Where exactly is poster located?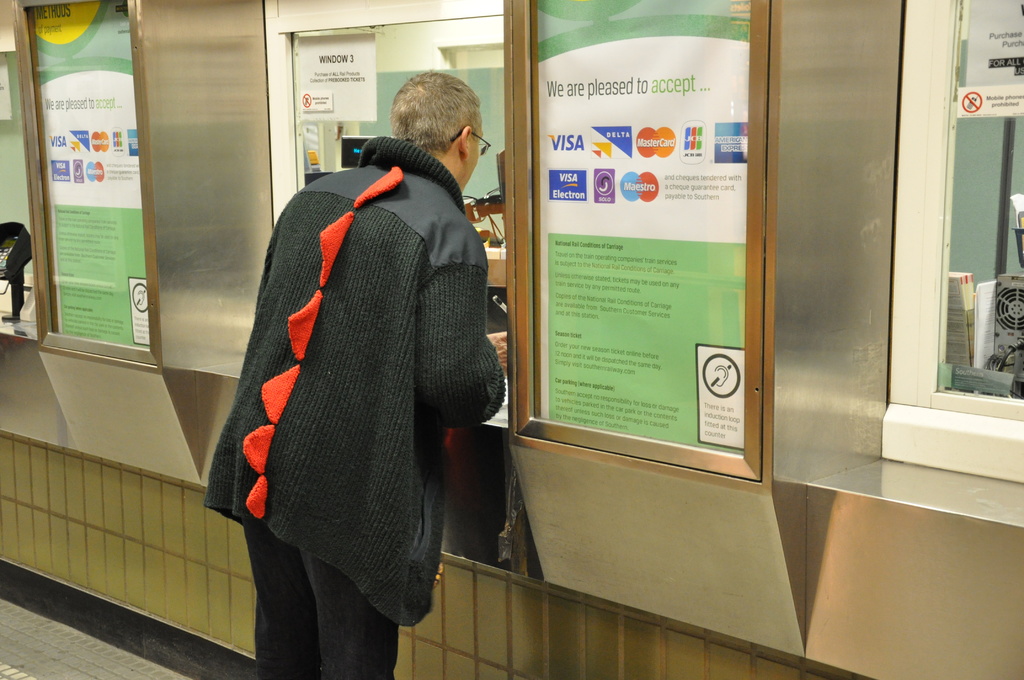
Its bounding box is 963 0 1023 83.
